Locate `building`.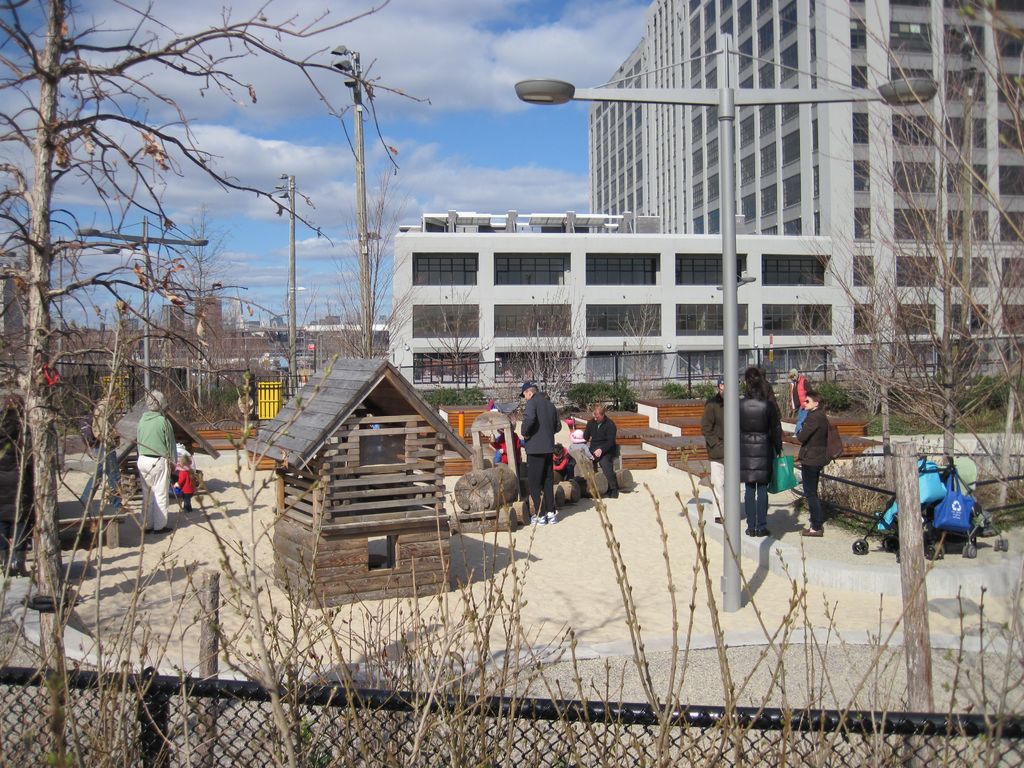
Bounding box: rect(390, 0, 1023, 420).
